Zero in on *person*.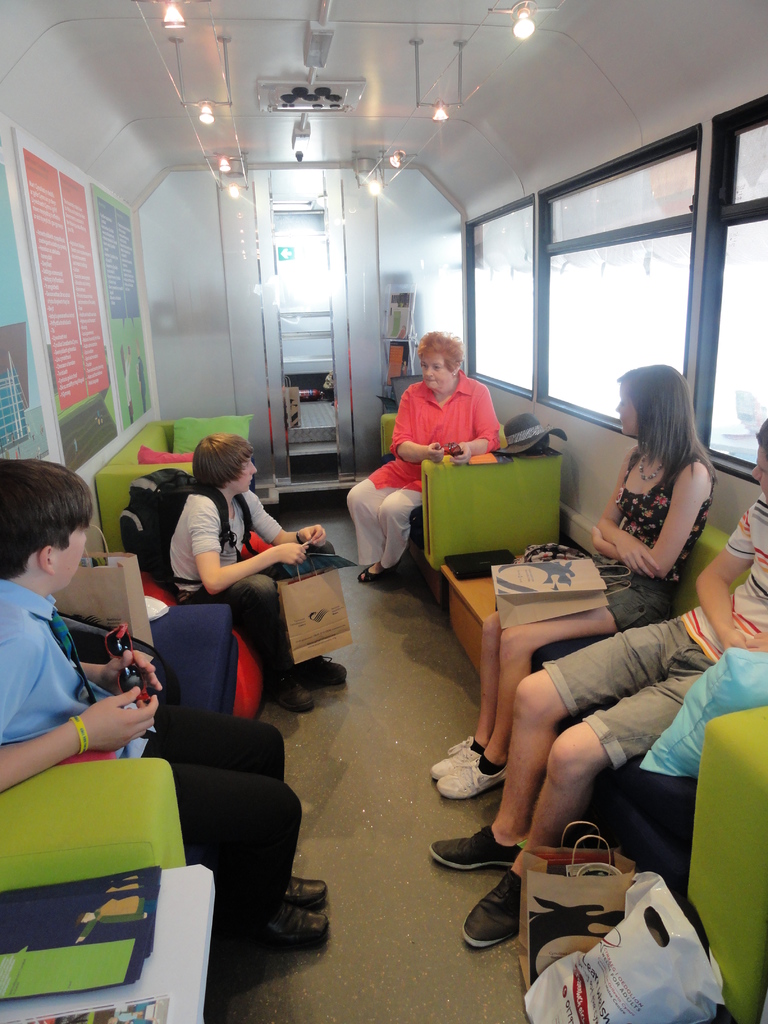
Zeroed in: x1=162 y1=431 x2=346 y2=732.
